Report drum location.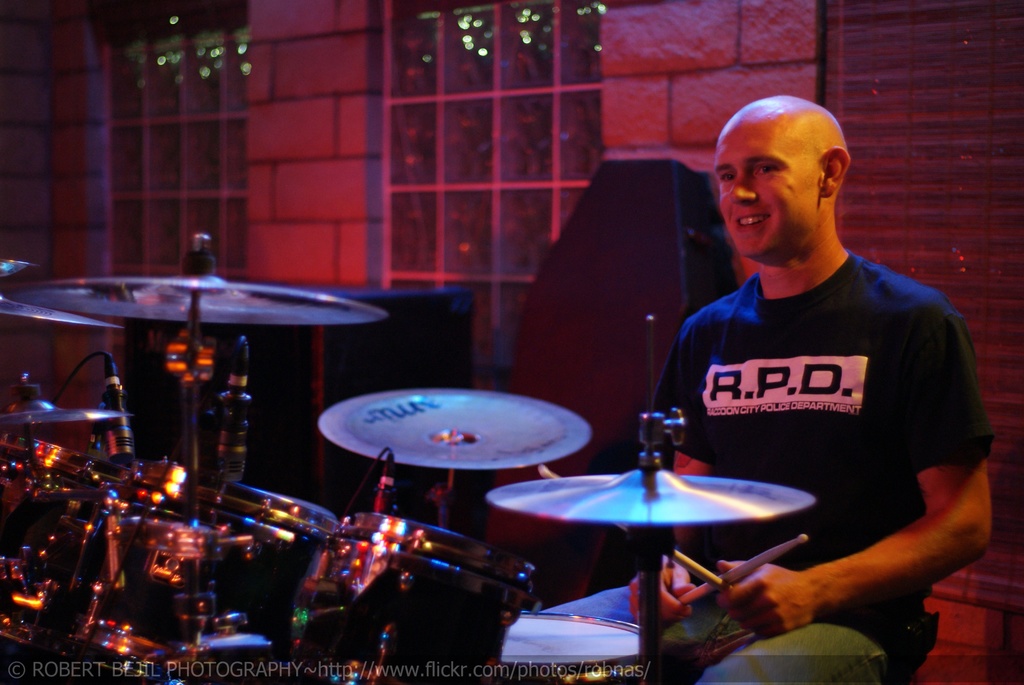
Report: (left=498, top=615, right=641, bottom=684).
